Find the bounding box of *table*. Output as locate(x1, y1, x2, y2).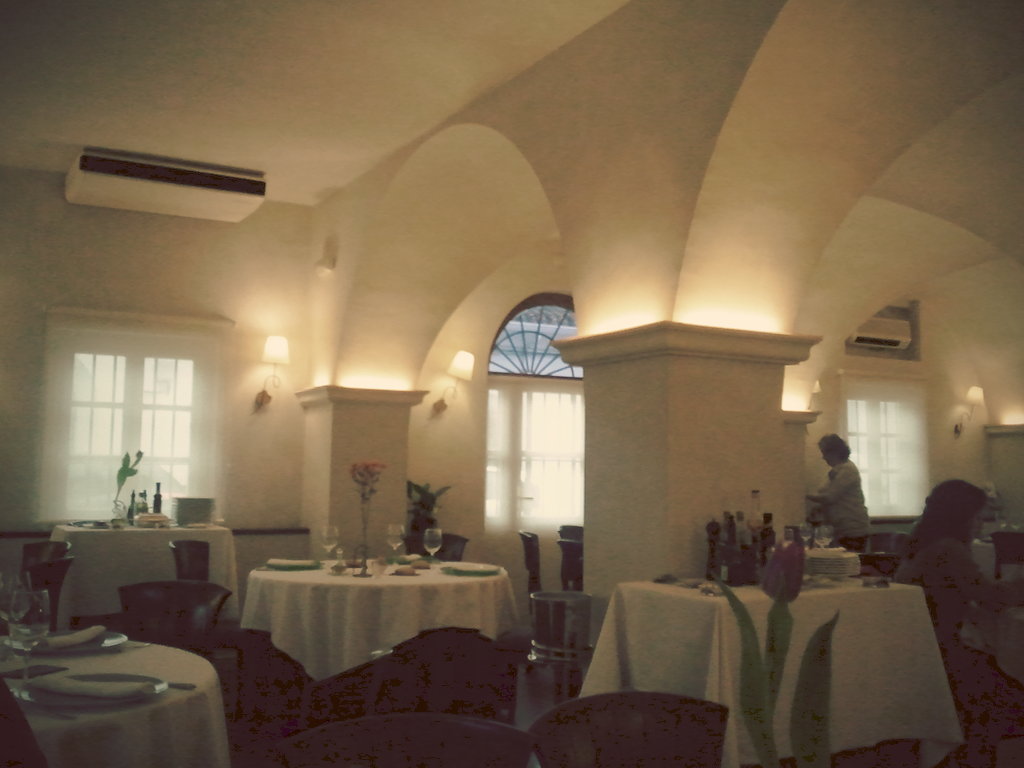
locate(235, 555, 526, 725).
